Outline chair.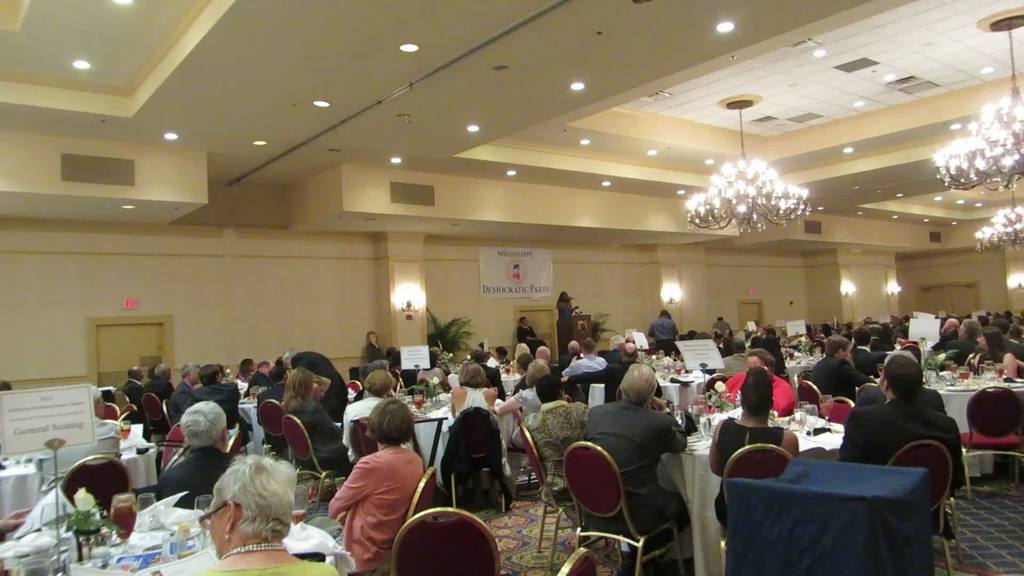
Outline: bbox=(795, 377, 824, 406).
